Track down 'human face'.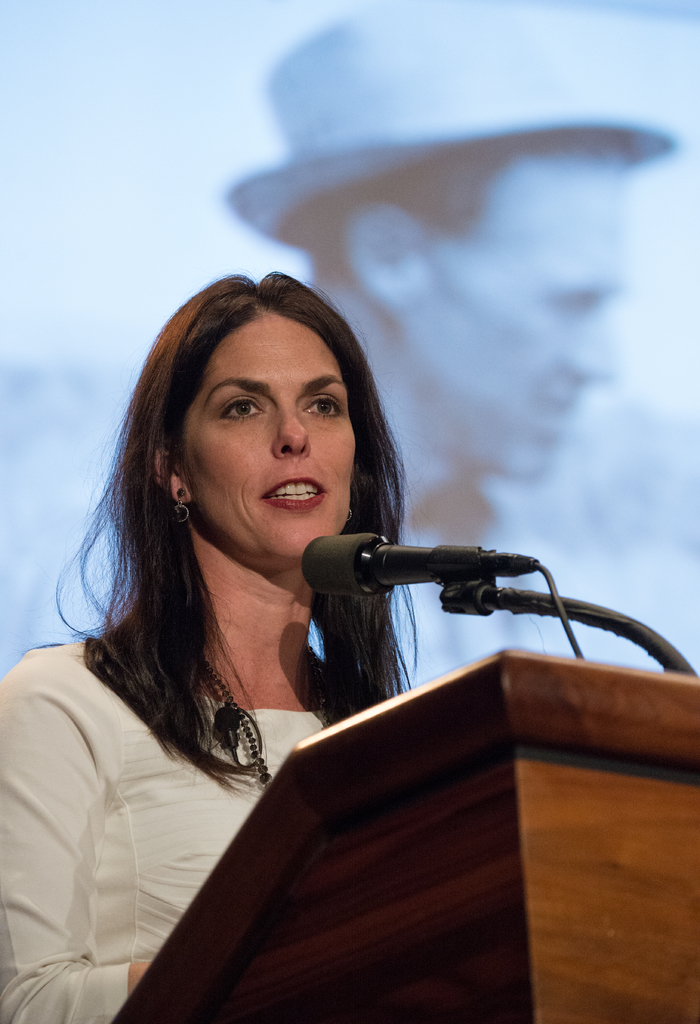
Tracked to BBox(435, 151, 630, 476).
